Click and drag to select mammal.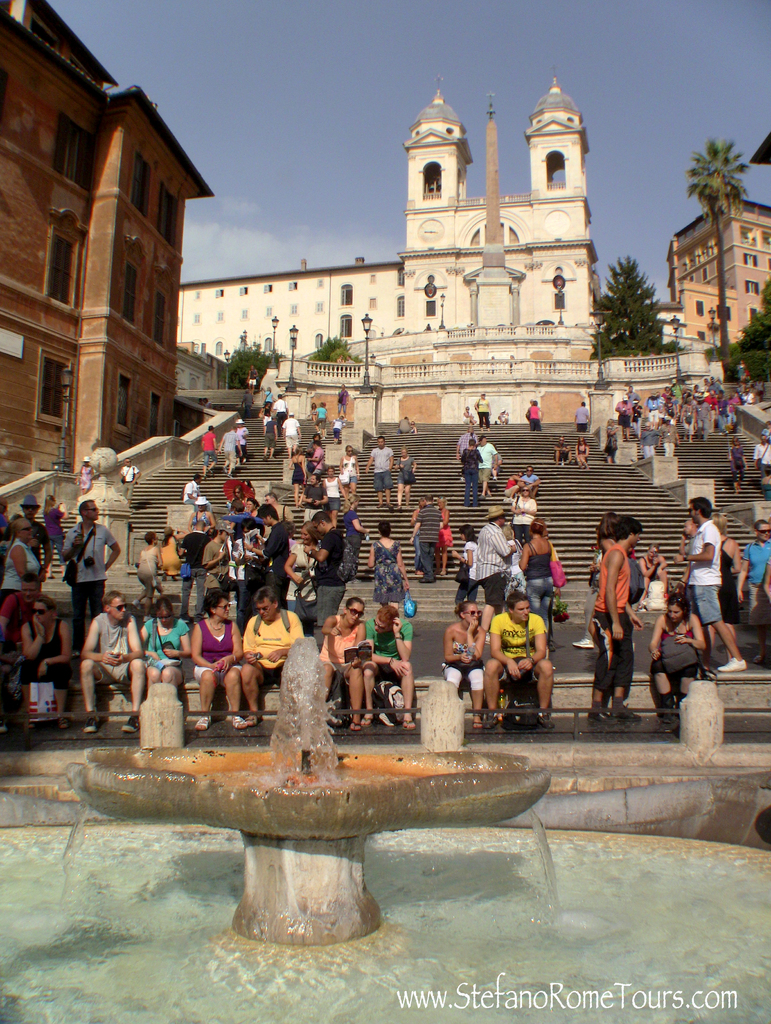
Selection: 395 416 411 435.
